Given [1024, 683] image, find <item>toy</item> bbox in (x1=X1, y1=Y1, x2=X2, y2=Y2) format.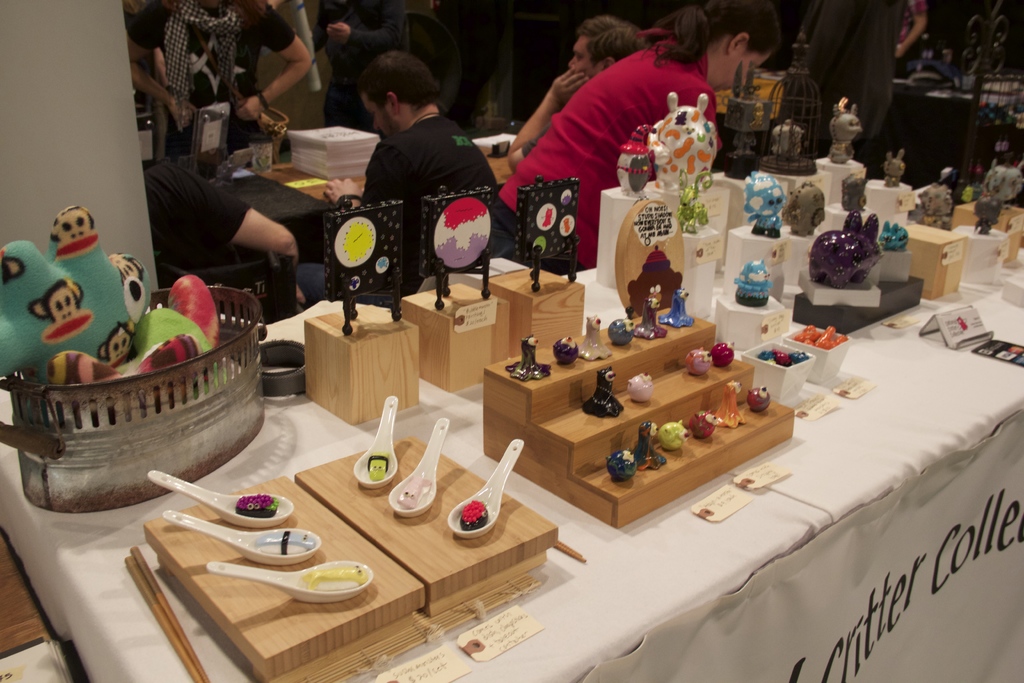
(x1=622, y1=416, x2=676, y2=477).
